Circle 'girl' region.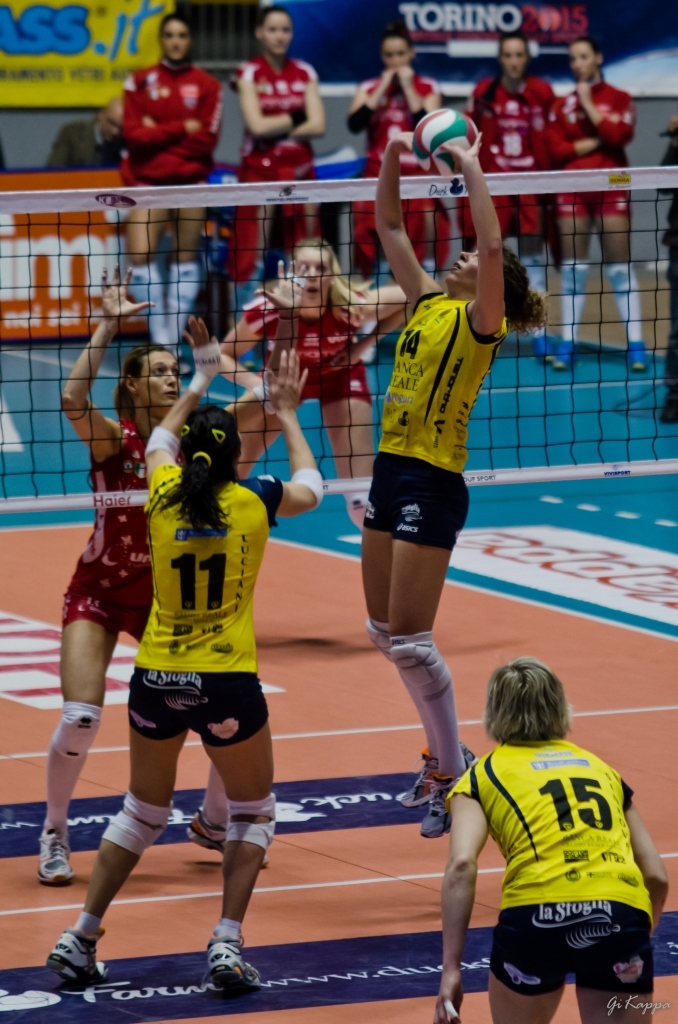
Region: bbox(541, 36, 640, 370).
